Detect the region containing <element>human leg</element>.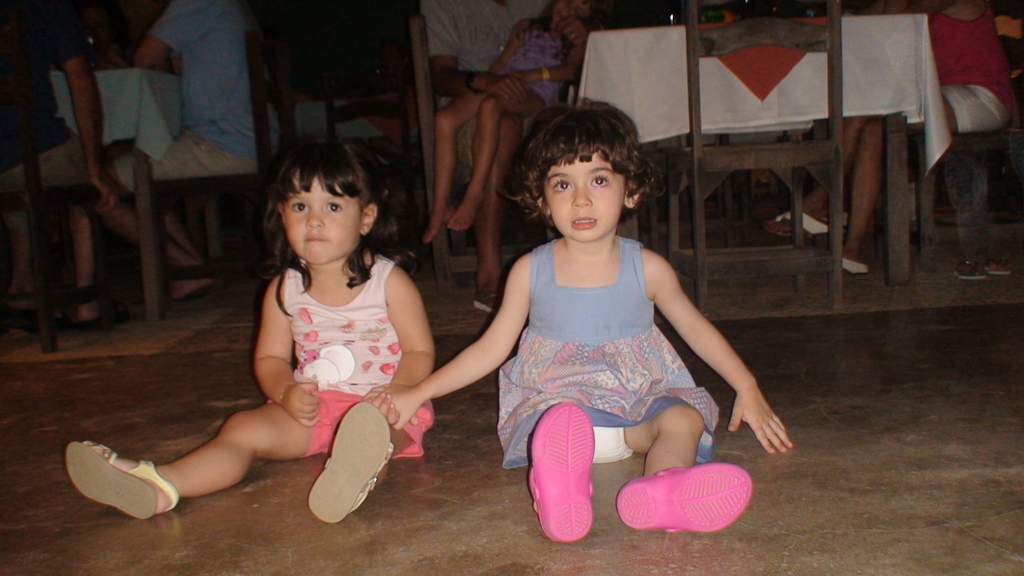
(834, 80, 1022, 276).
